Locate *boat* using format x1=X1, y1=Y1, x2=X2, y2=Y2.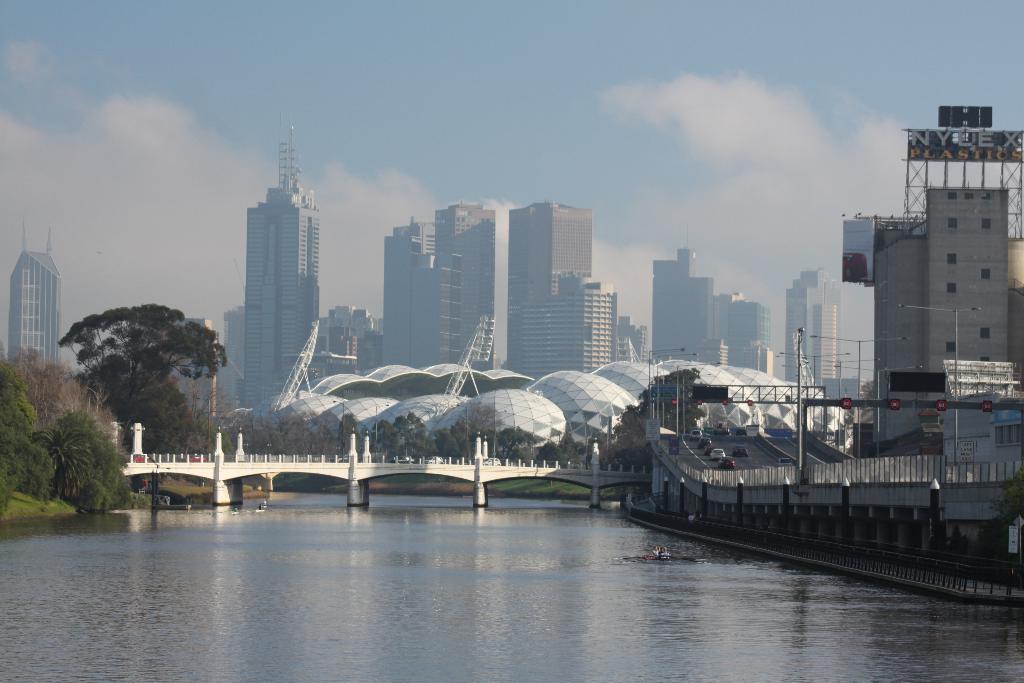
x1=250, y1=494, x2=274, y2=514.
